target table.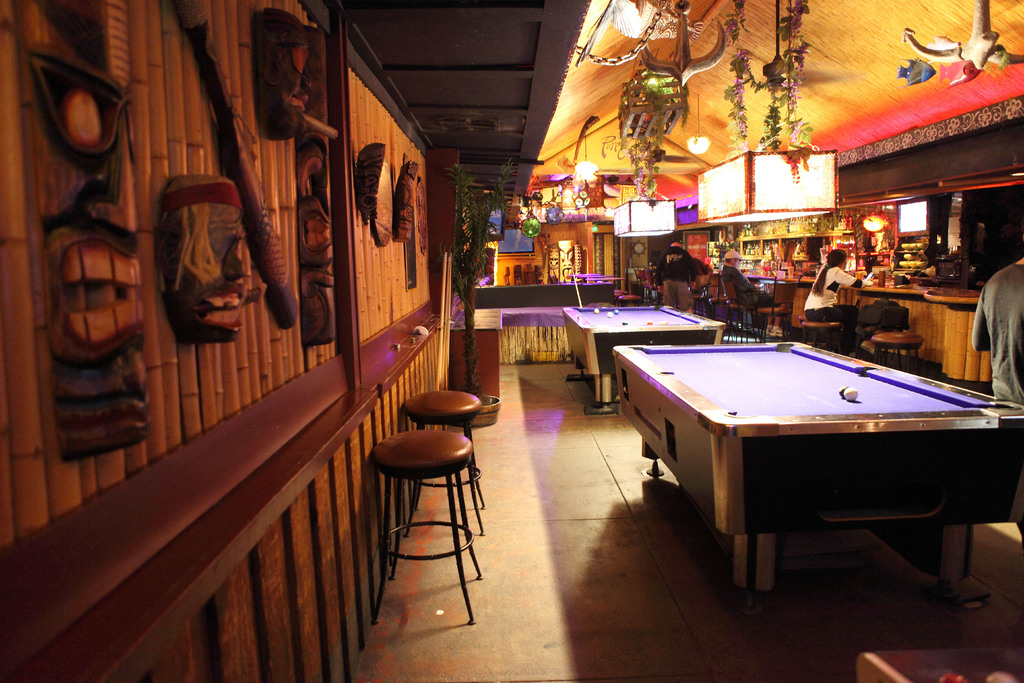
Target region: {"x1": 564, "y1": 302, "x2": 733, "y2": 426}.
